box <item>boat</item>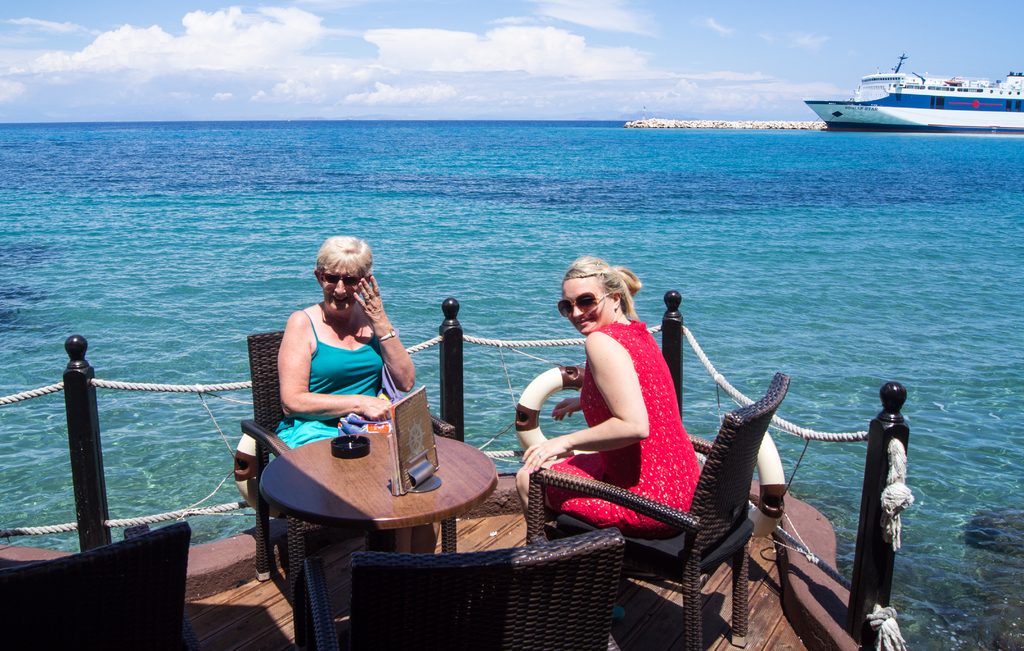
<bbox>815, 48, 1004, 127</bbox>
